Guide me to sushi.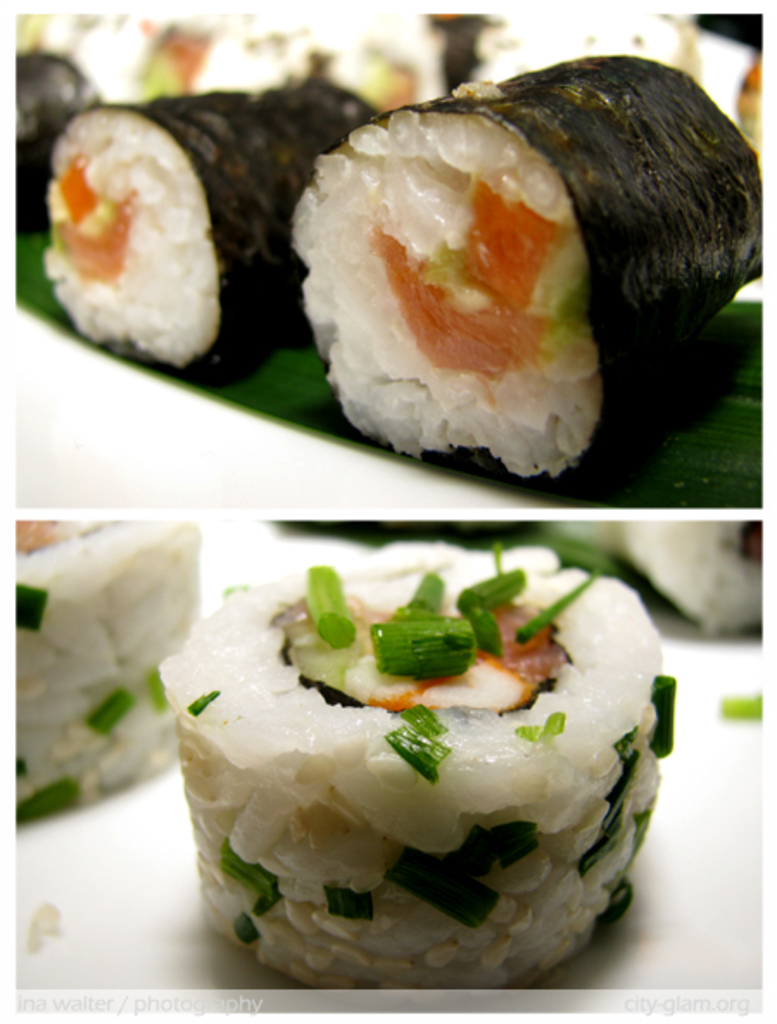
Guidance: left=164, top=539, right=668, bottom=988.
